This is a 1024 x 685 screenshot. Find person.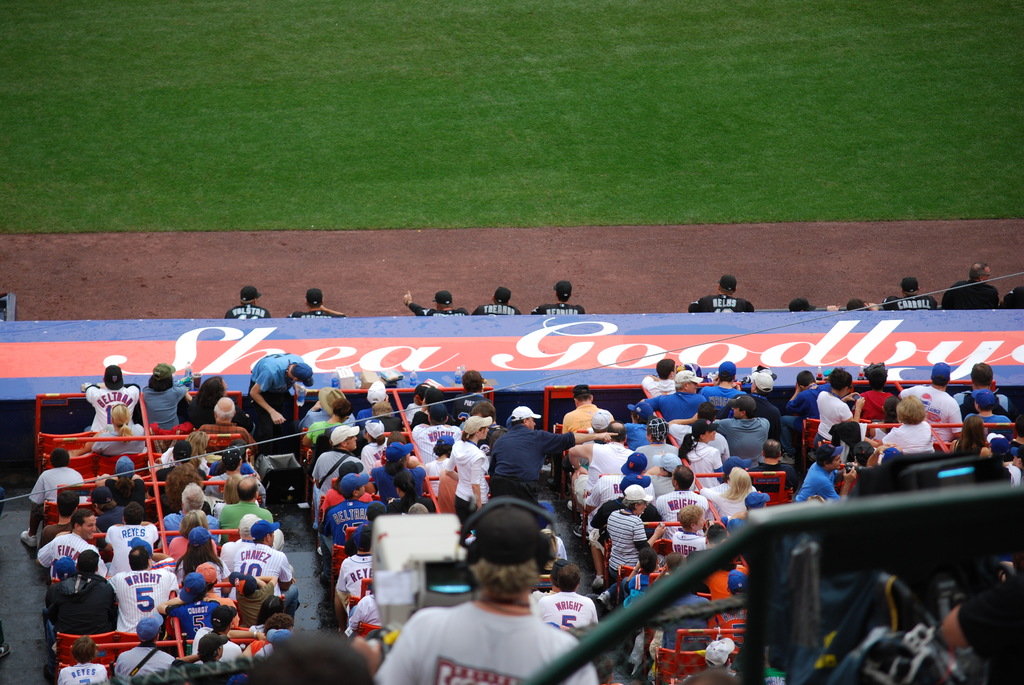
Bounding box: select_region(369, 501, 599, 684).
